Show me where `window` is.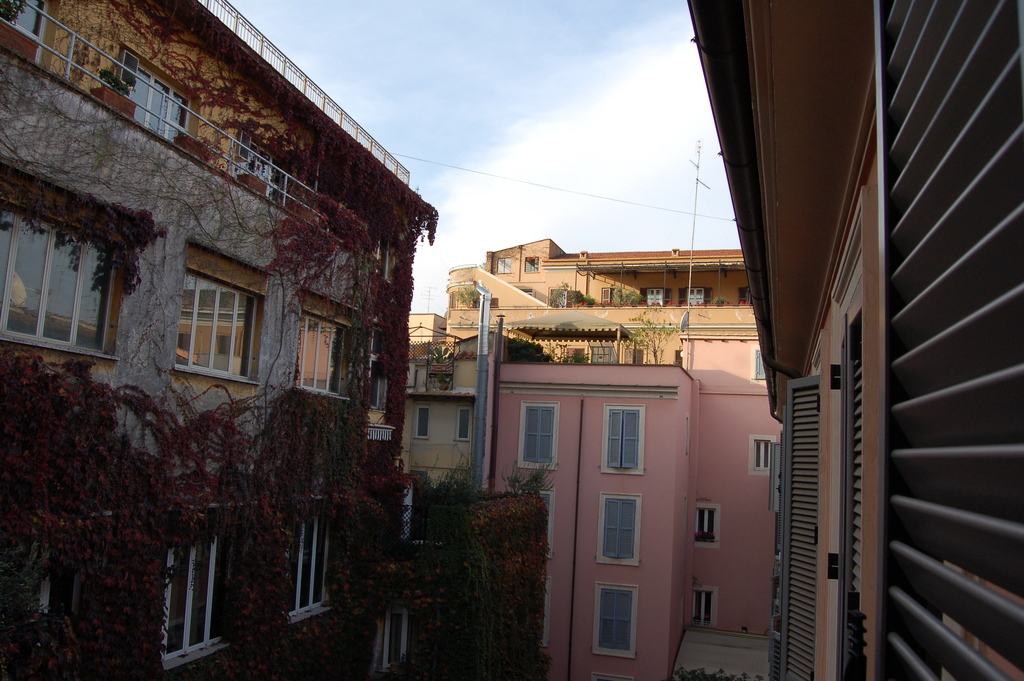
`window` is at (left=694, top=505, right=715, bottom=543).
